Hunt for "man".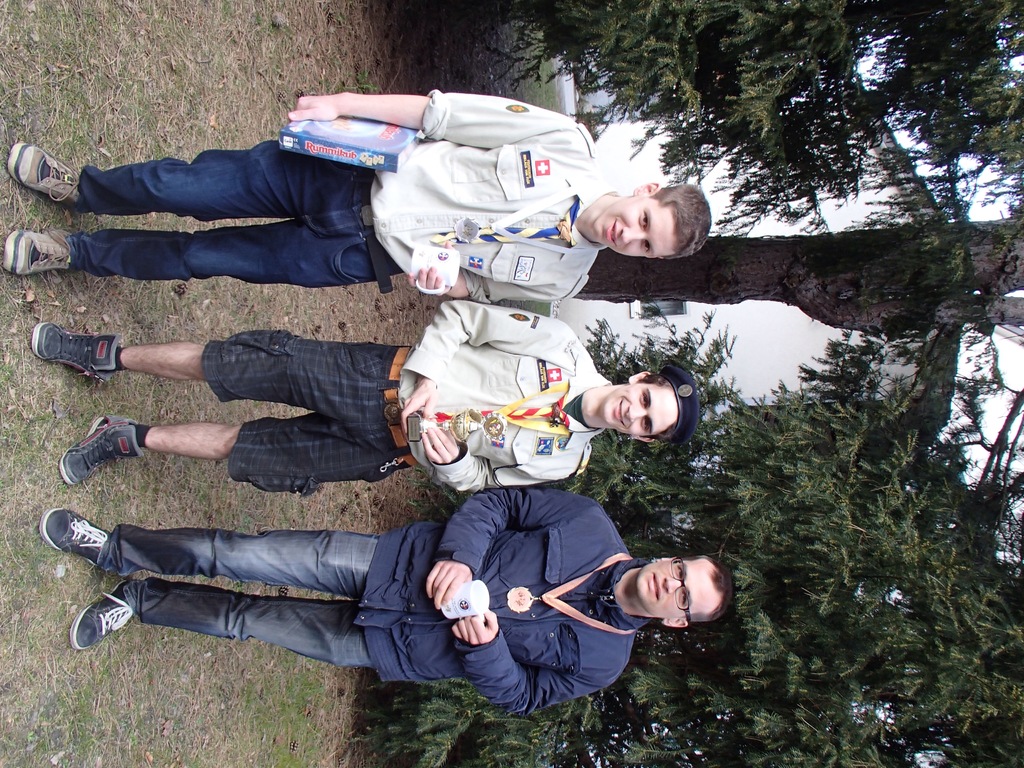
Hunted down at bbox(51, 465, 686, 712).
